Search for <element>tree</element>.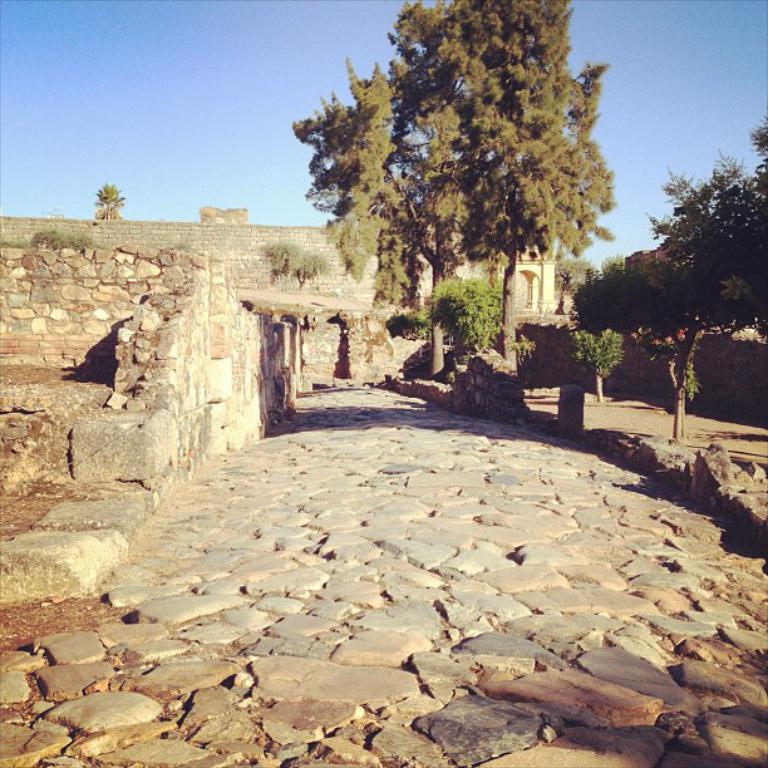
Found at region(430, 277, 507, 368).
